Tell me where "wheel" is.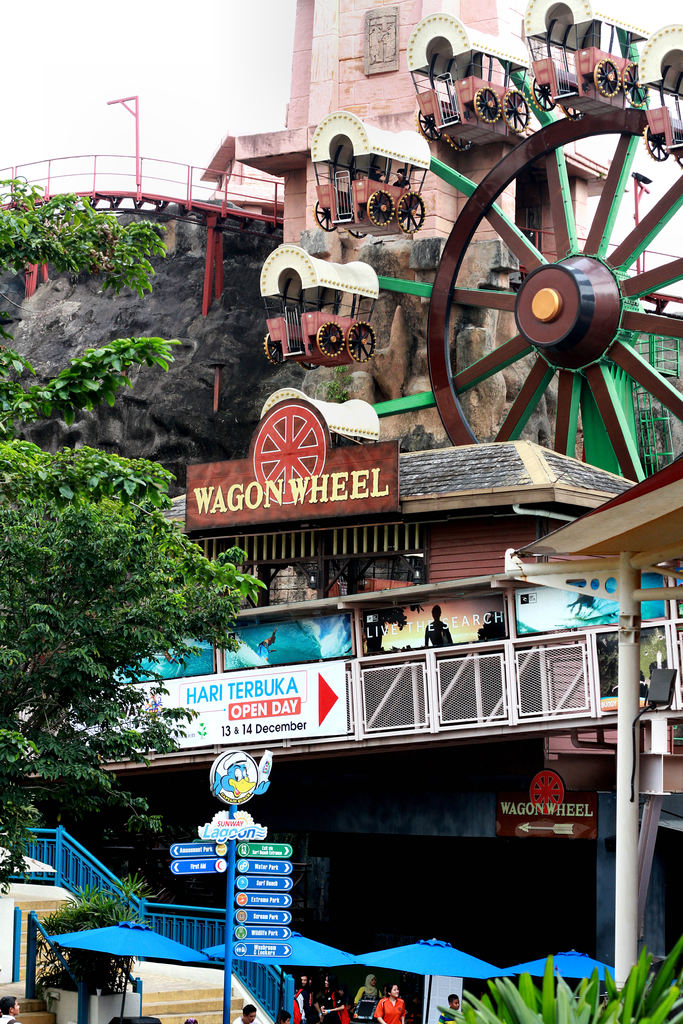
"wheel" is at pyautogui.locateOnScreen(498, 86, 530, 132).
